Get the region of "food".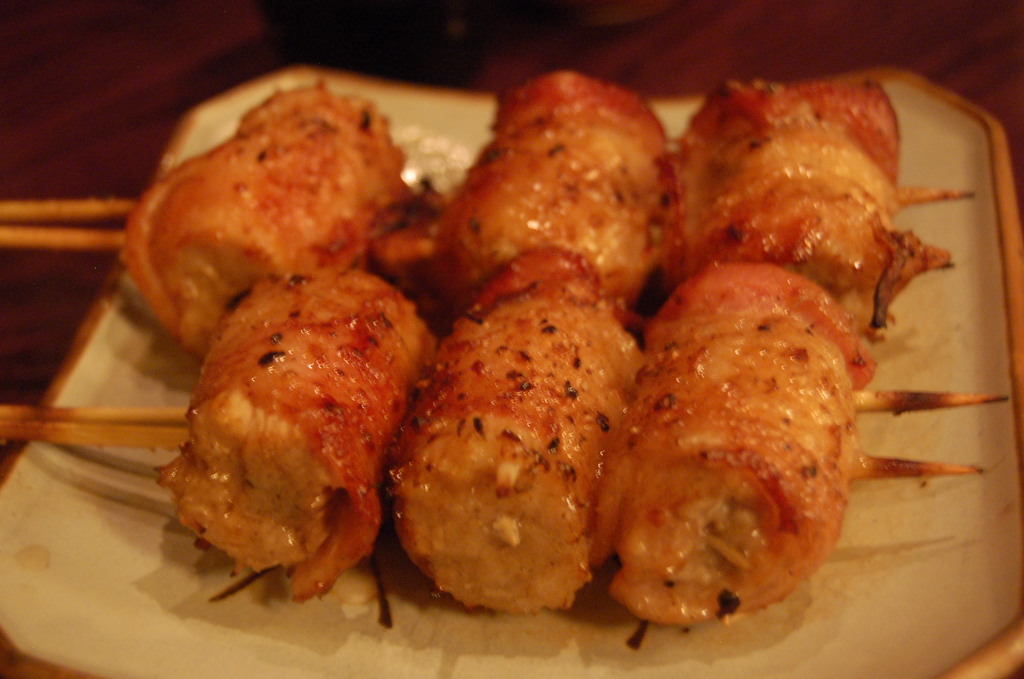
BBox(119, 74, 417, 363).
